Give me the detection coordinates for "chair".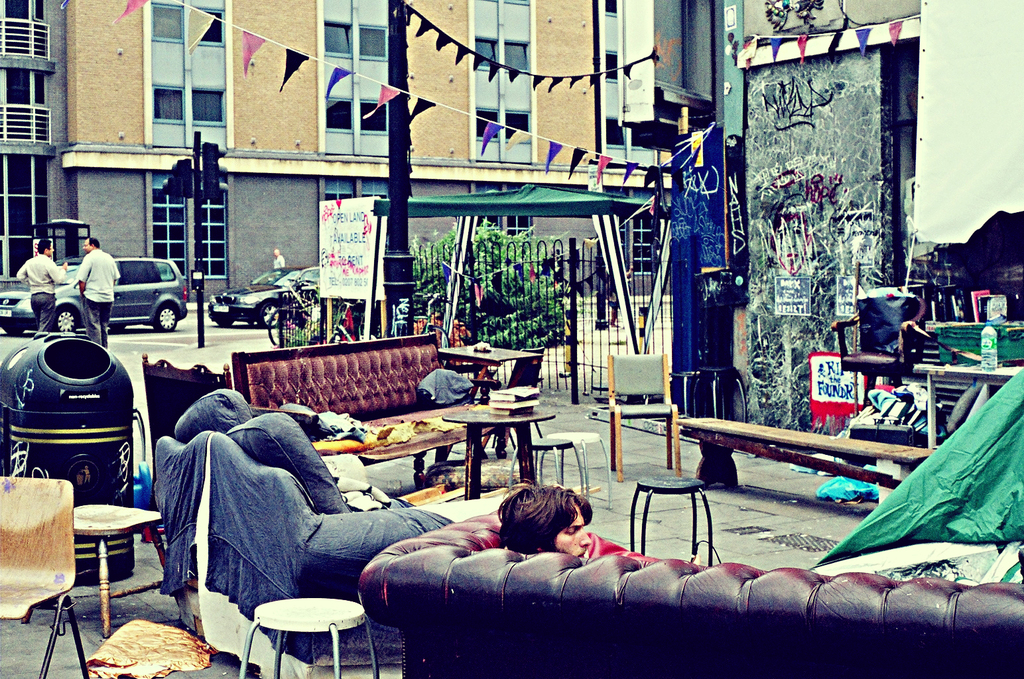
<box>509,435,589,499</box>.
